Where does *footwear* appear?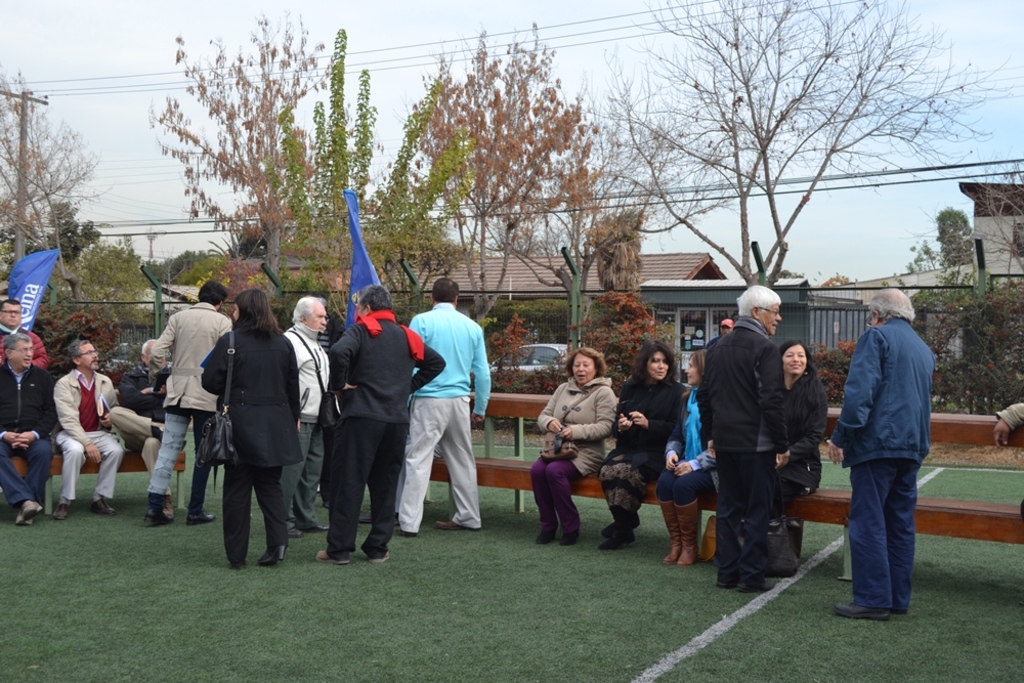
Appears at l=303, t=526, r=326, b=537.
